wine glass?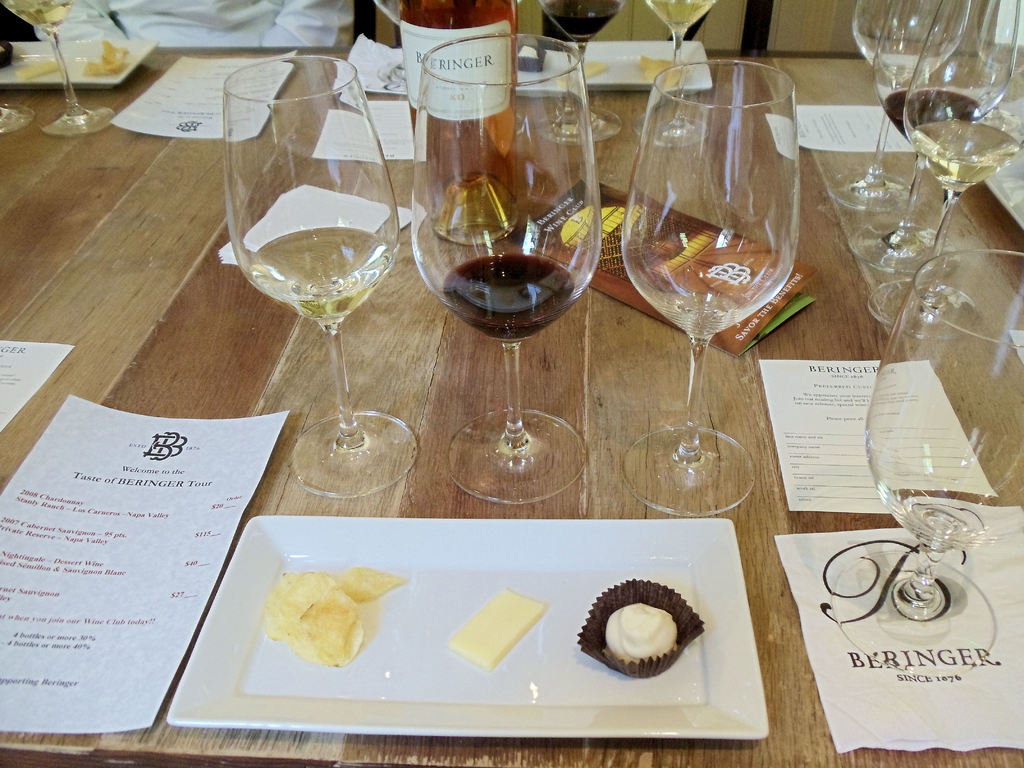
rect(877, 4, 1023, 332)
